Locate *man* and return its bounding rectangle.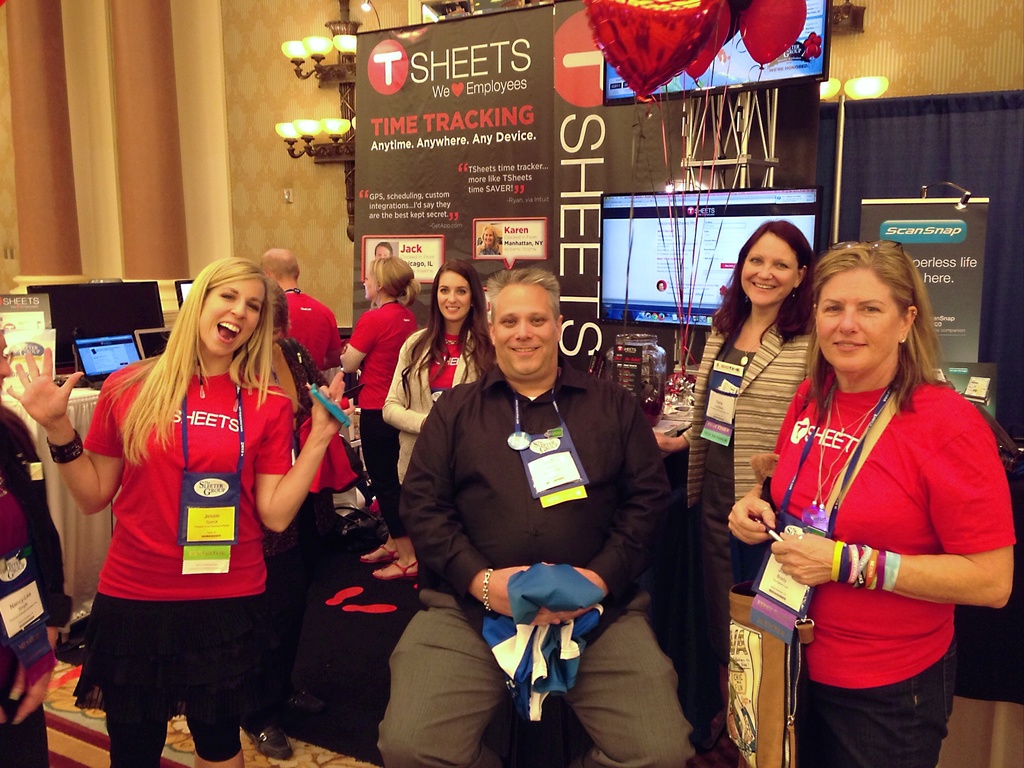
BBox(258, 244, 364, 499).
